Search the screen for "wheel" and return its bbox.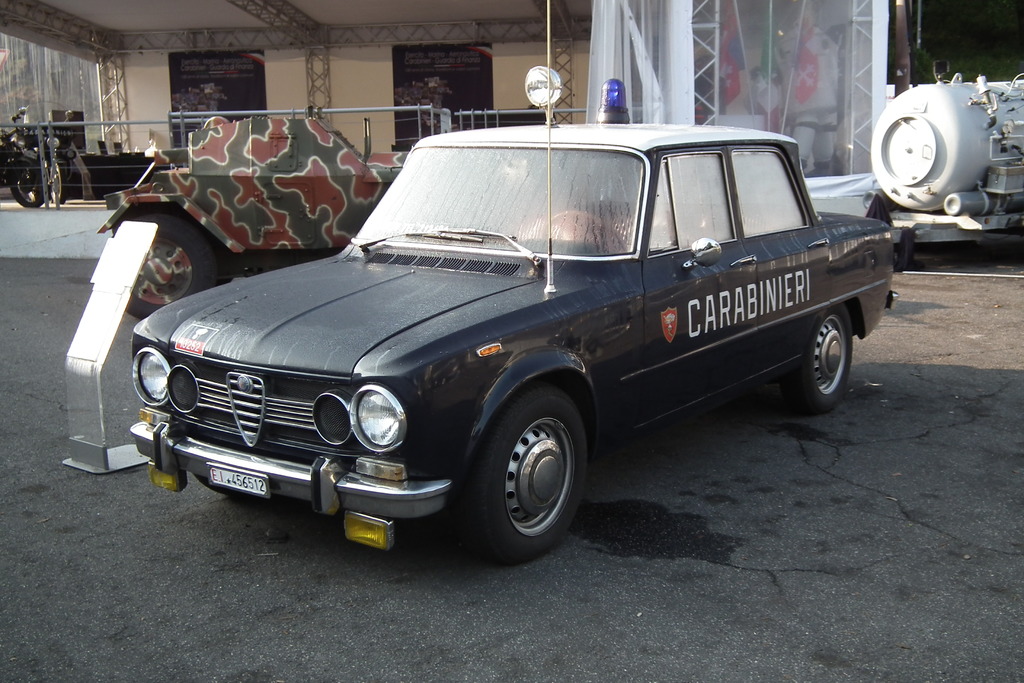
Found: rect(193, 472, 252, 500).
